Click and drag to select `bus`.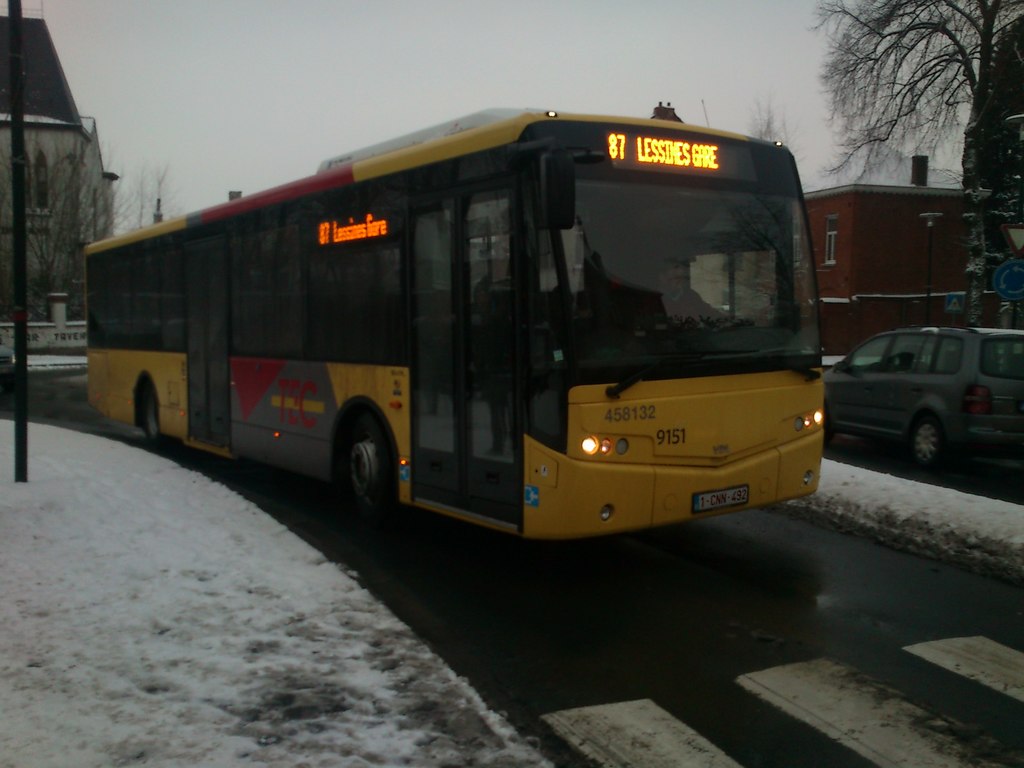
Selection: (87,98,837,537).
